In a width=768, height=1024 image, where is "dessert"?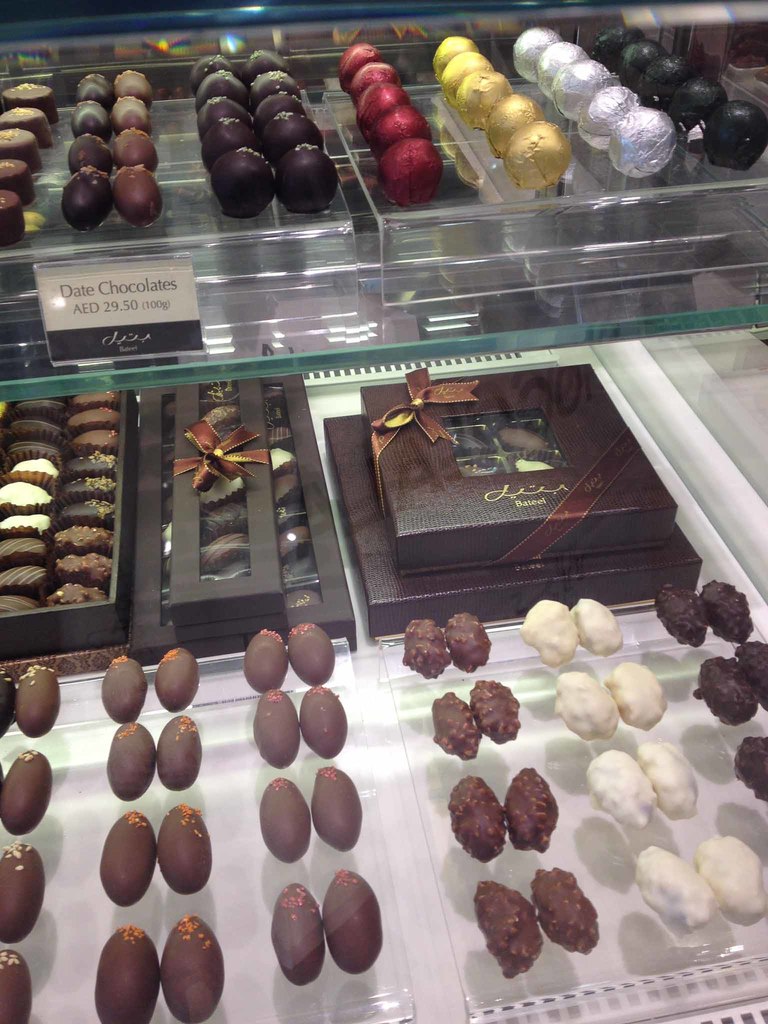
(154, 806, 210, 895).
